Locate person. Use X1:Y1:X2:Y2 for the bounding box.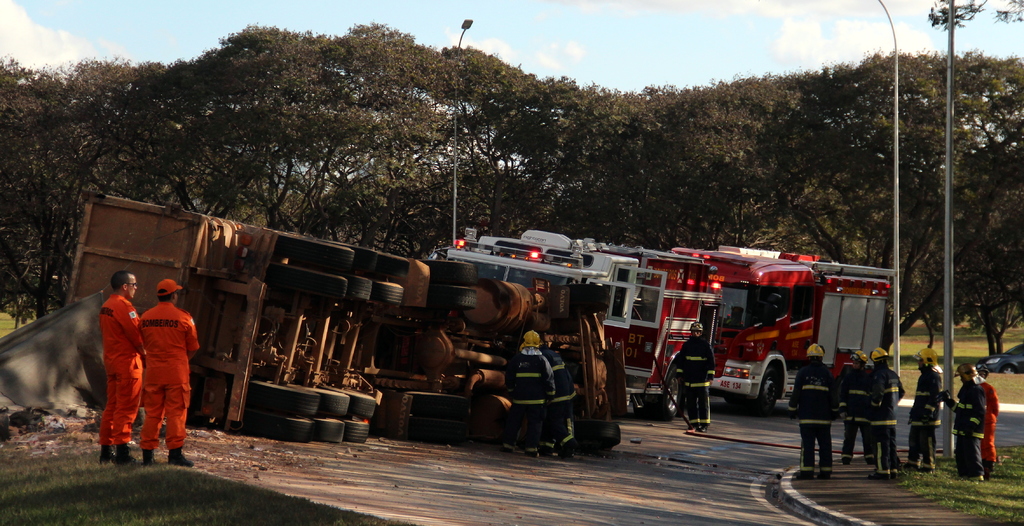
502:333:556:456.
